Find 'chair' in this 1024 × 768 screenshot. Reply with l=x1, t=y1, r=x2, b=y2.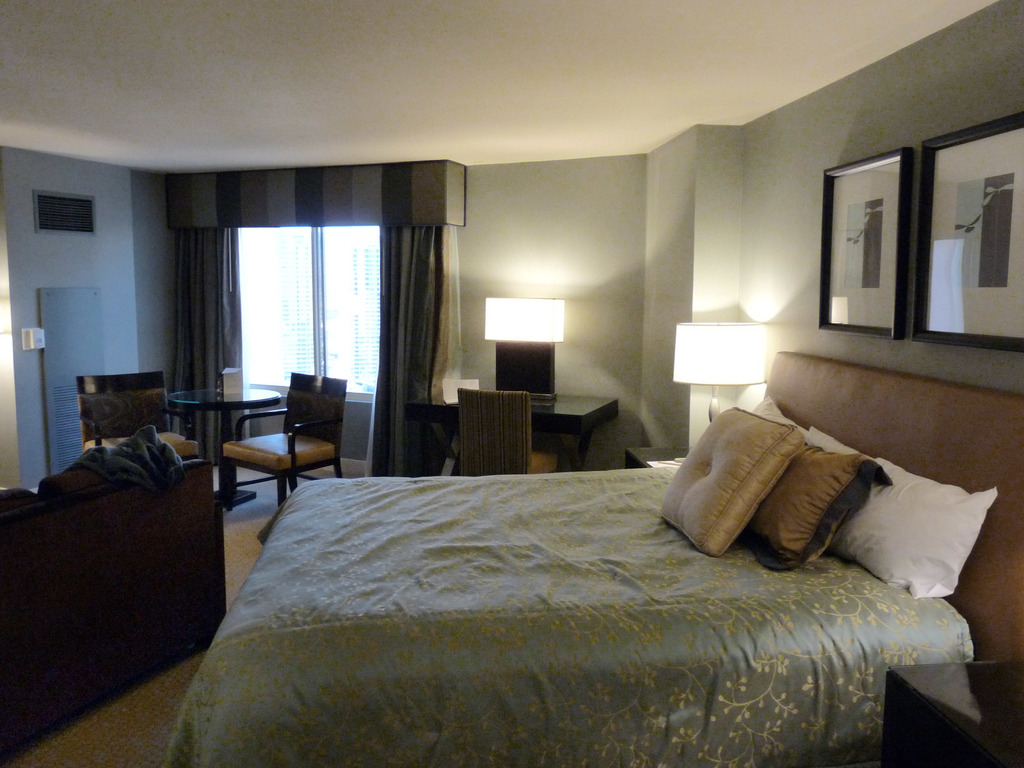
l=177, t=389, r=333, b=529.
